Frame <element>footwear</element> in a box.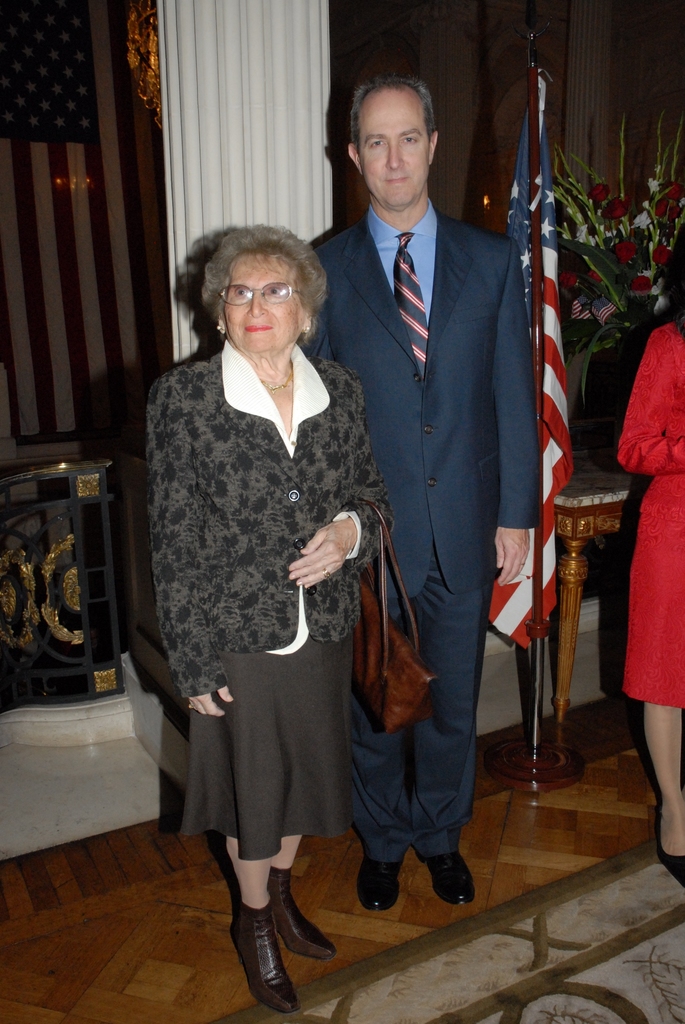
box=[269, 872, 338, 959].
